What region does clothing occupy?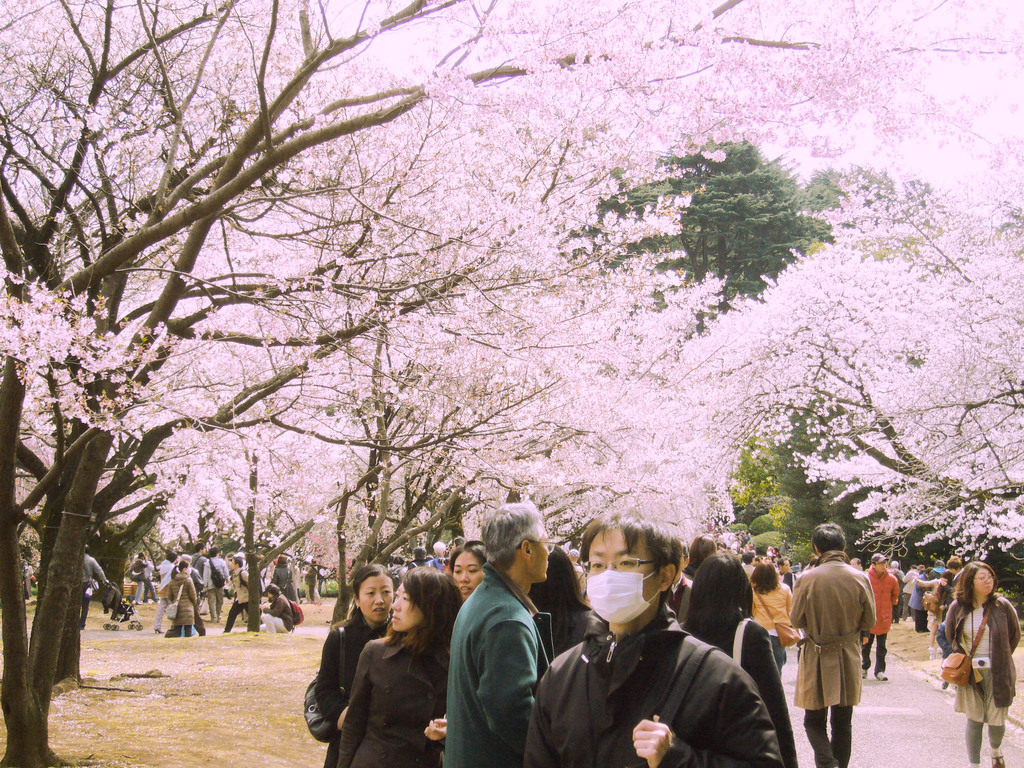
790, 553, 888, 743.
